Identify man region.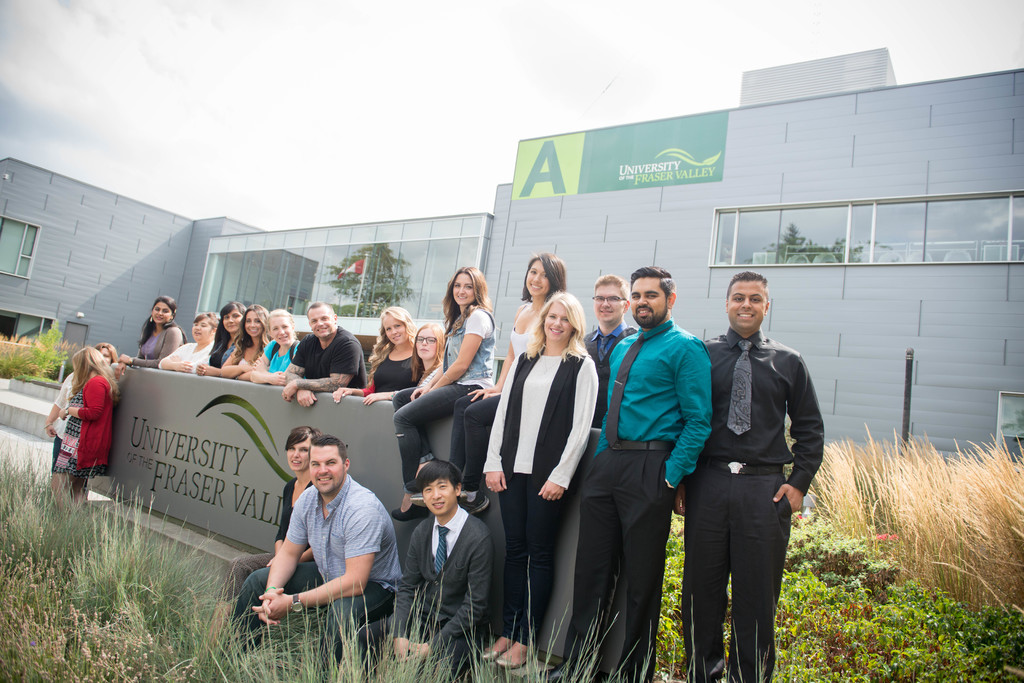
Region: left=535, top=261, right=716, bottom=682.
